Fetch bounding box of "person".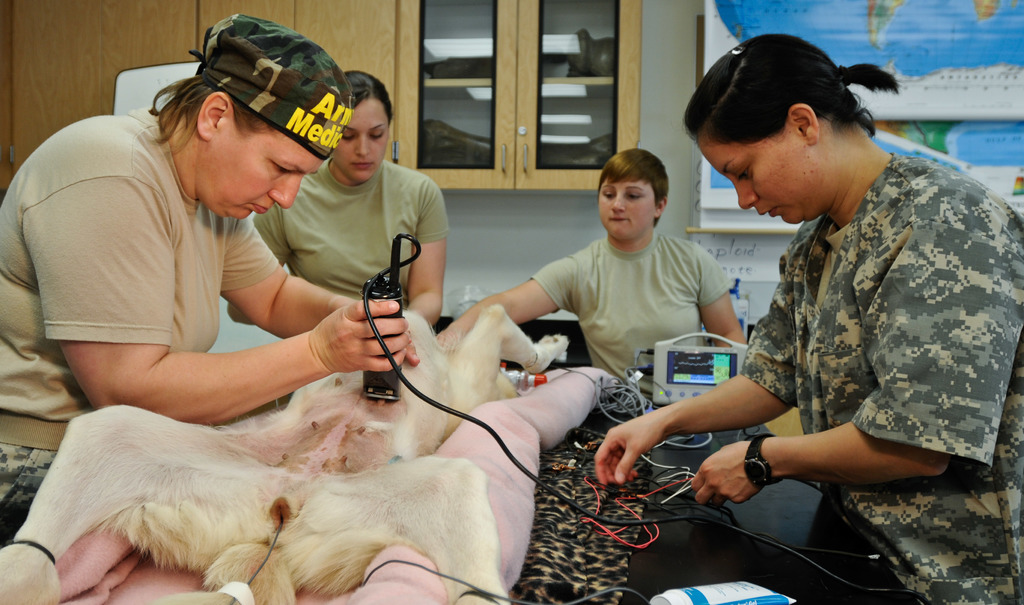
Bbox: 227:69:447:324.
